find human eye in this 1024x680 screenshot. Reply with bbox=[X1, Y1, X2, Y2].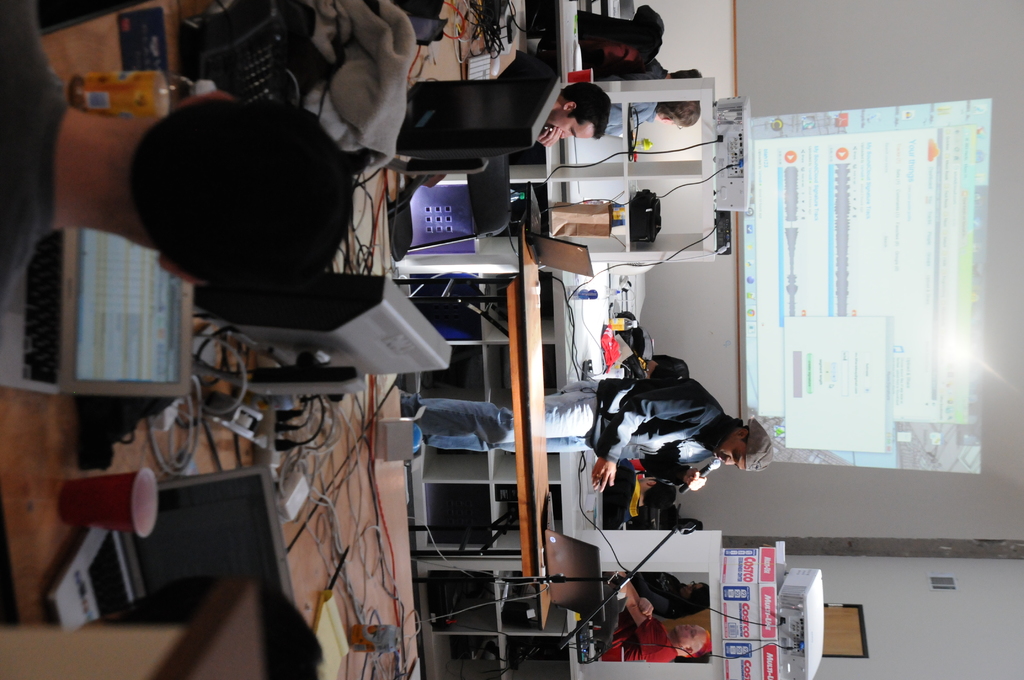
bbox=[732, 450, 738, 462].
